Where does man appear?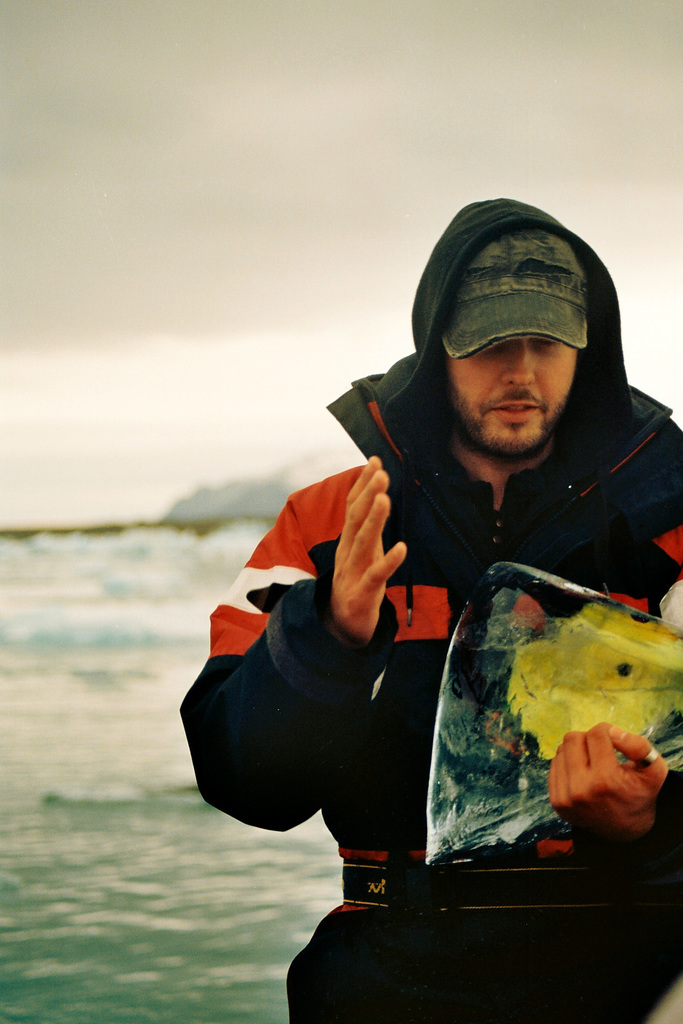
Appears at rect(197, 196, 657, 991).
